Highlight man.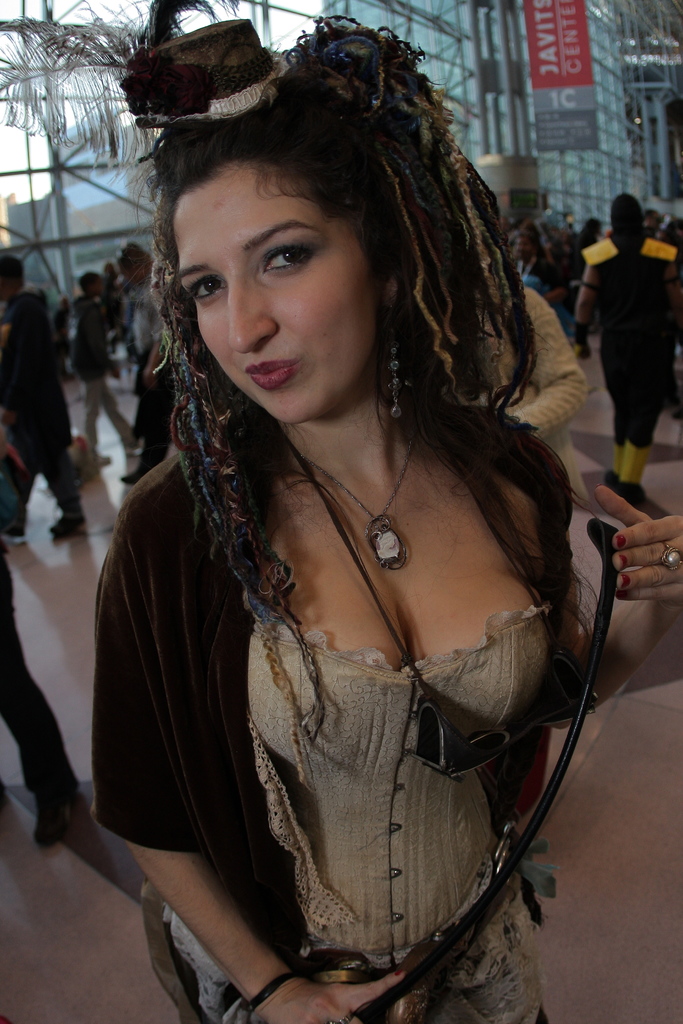
Highlighted region: locate(577, 189, 682, 502).
